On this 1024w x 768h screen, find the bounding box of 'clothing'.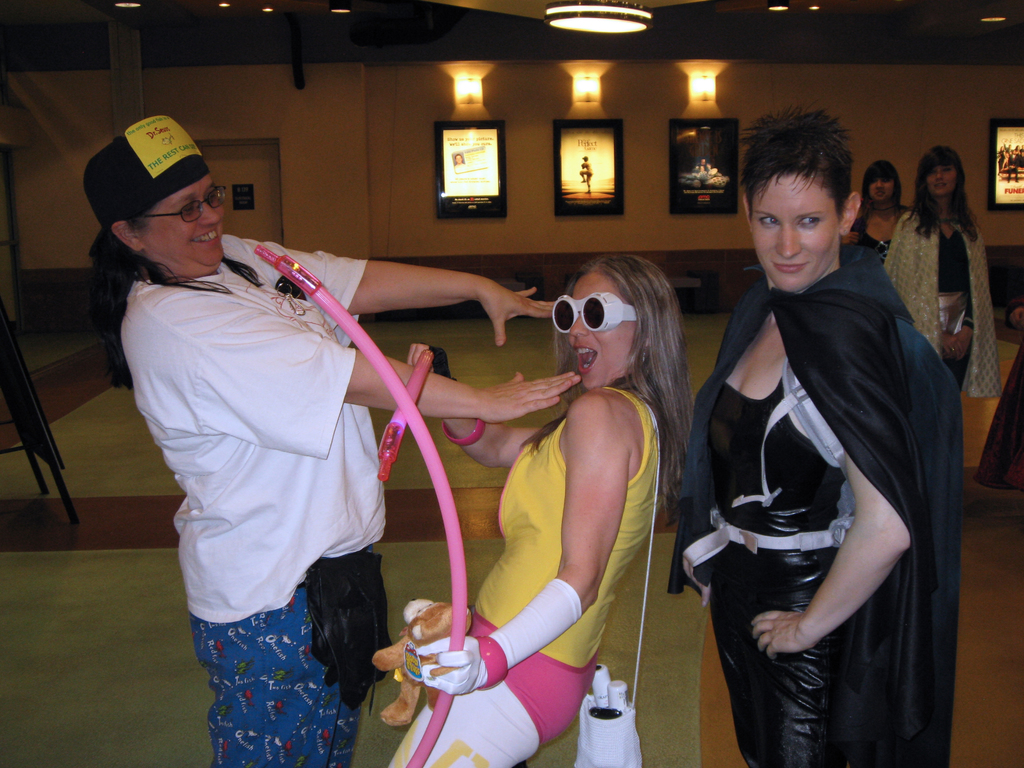
Bounding box: 122 234 395 767.
